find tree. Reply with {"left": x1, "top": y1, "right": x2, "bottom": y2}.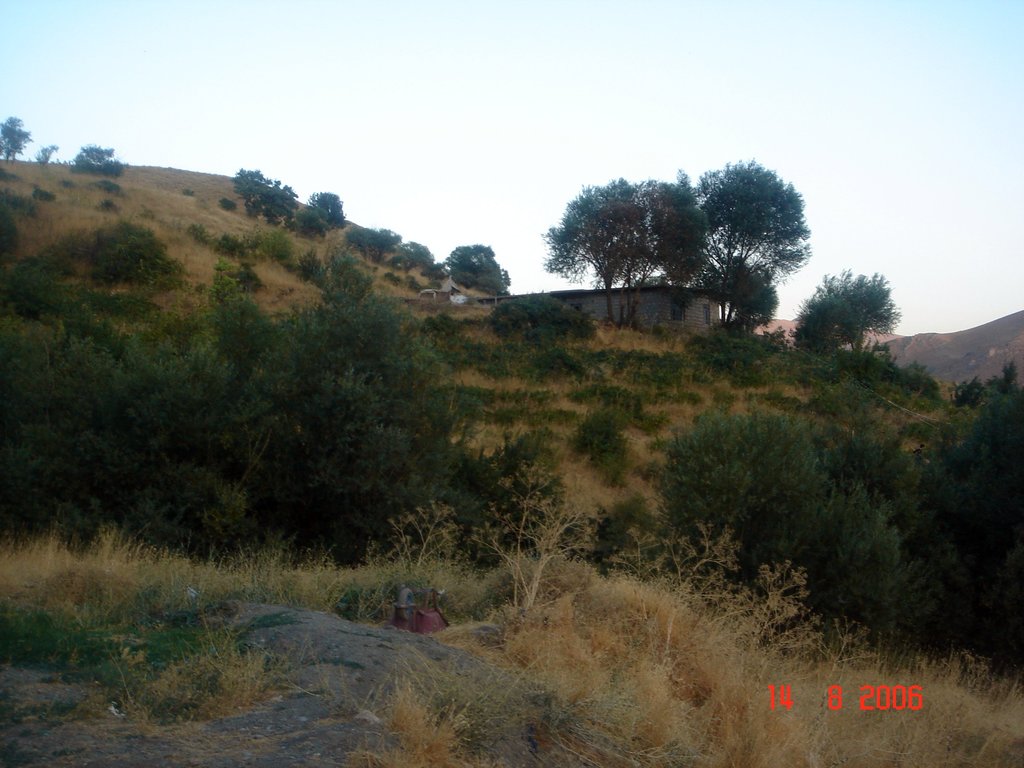
{"left": 732, "top": 472, "right": 907, "bottom": 628}.
